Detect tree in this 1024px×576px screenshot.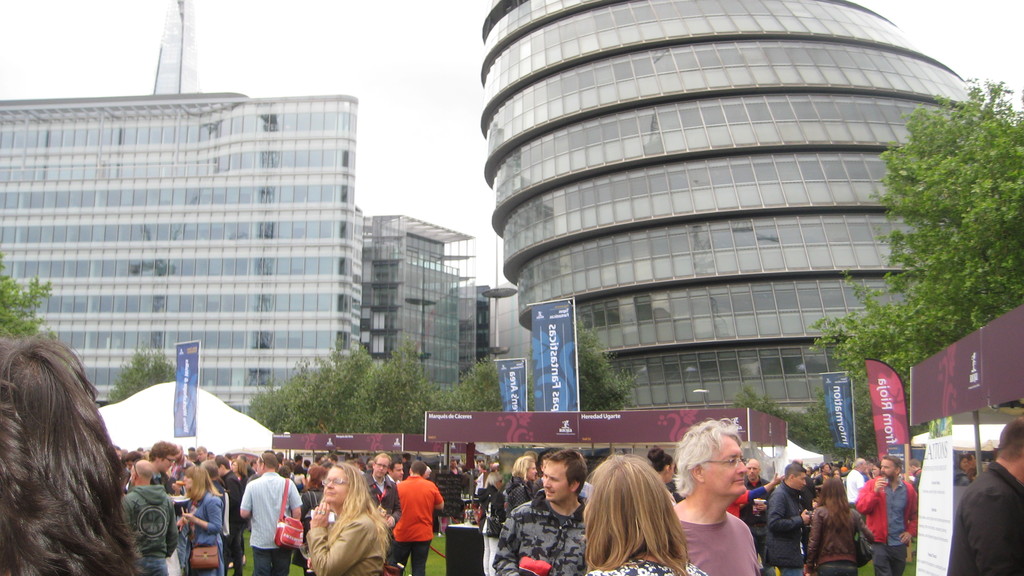
Detection: 574/317/644/408.
